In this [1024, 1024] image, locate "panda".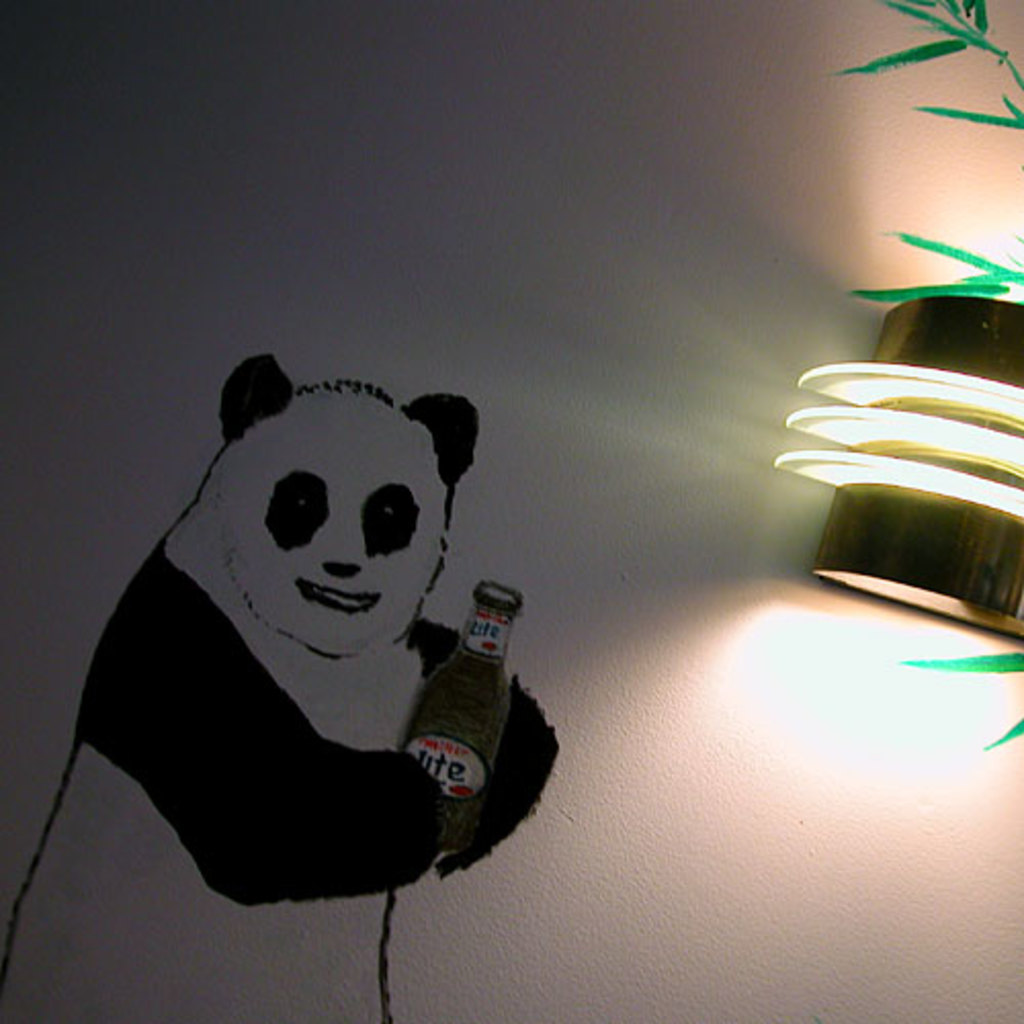
Bounding box: detection(4, 348, 565, 1018).
